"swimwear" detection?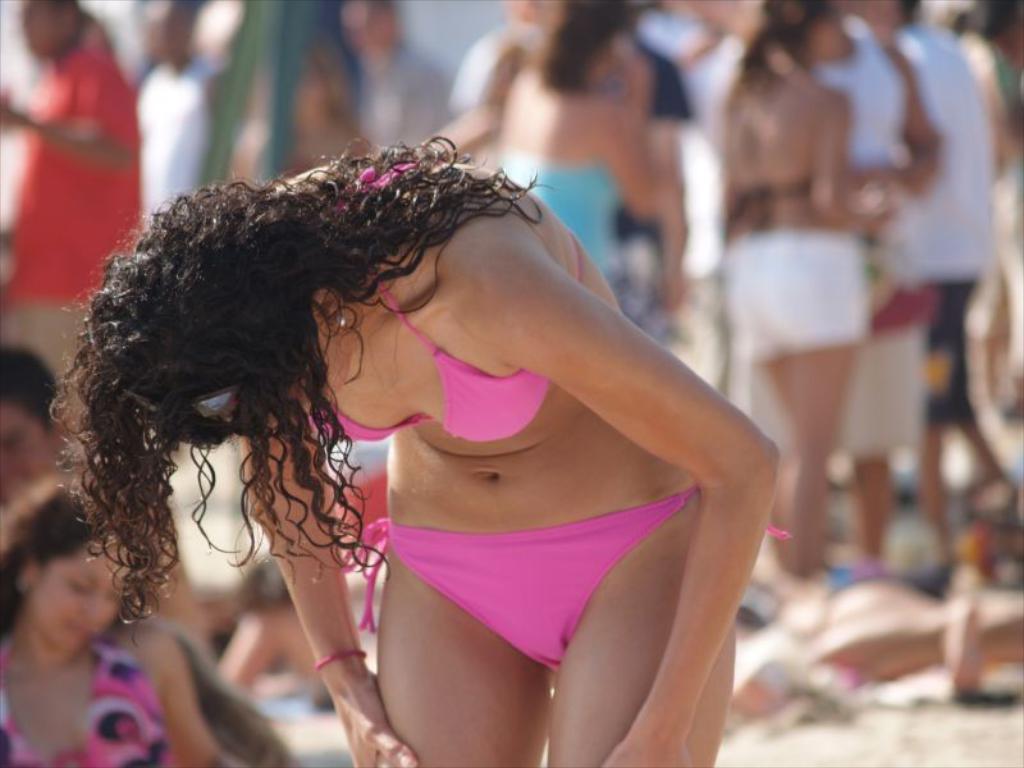
x1=321 y1=173 x2=584 y2=449
